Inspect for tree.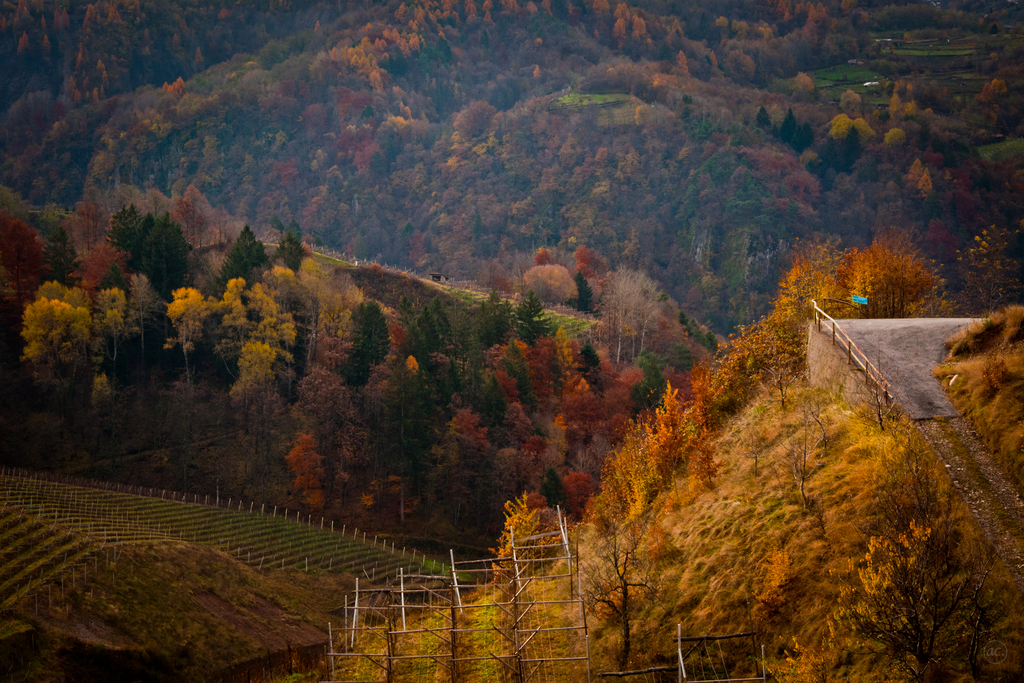
Inspection: {"x1": 906, "y1": 152, "x2": 927, "y2": 192}.
